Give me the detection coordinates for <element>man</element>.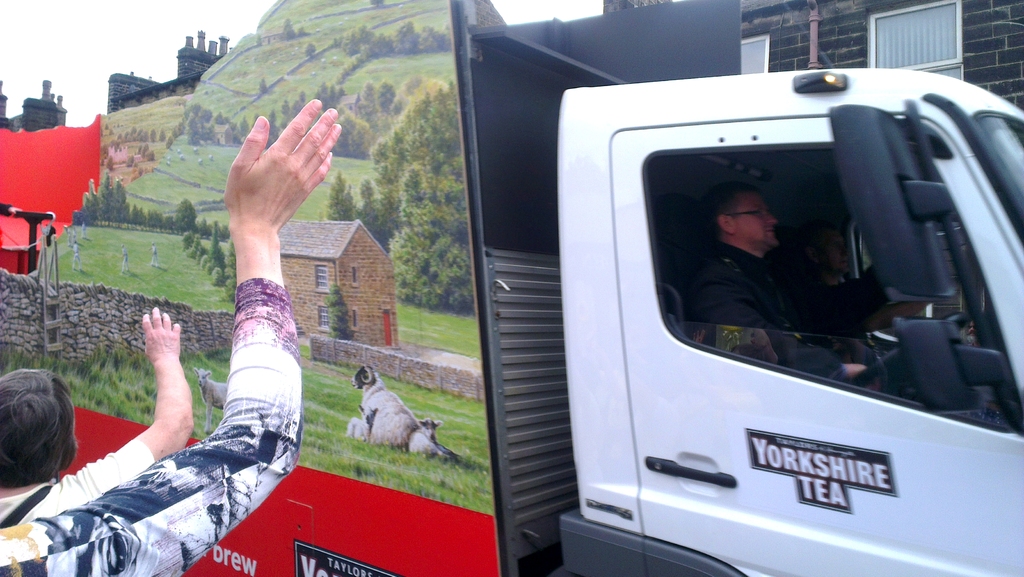
{"left": 150, "top": 241, "right": 165, "bottom": 270}.
